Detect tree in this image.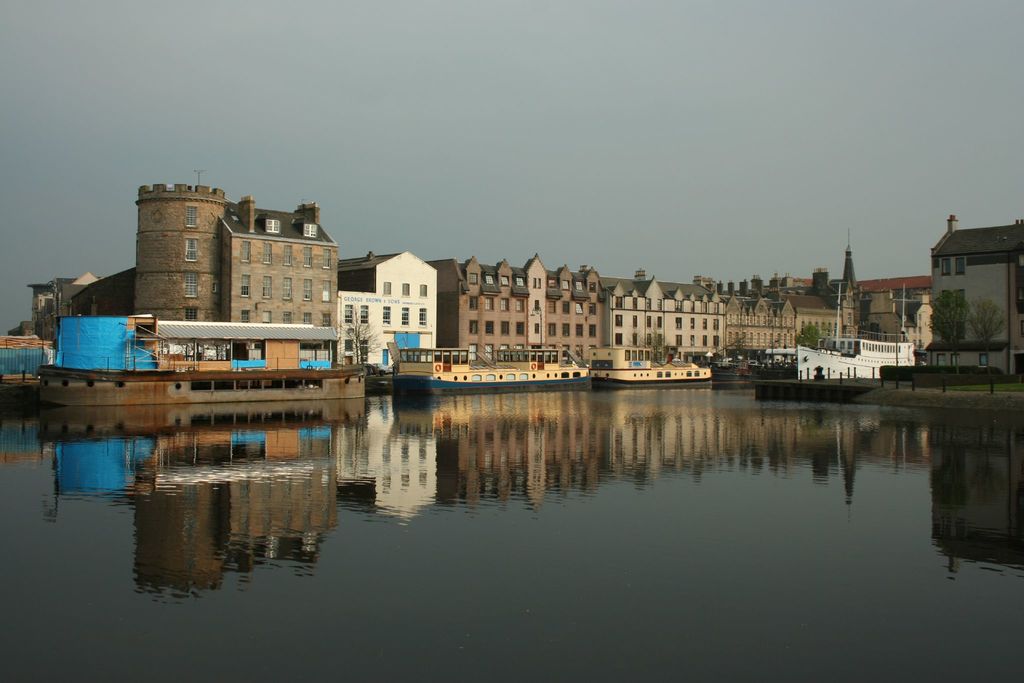
Detection: <bbox>729, 333, 752, 361</bbox>.
